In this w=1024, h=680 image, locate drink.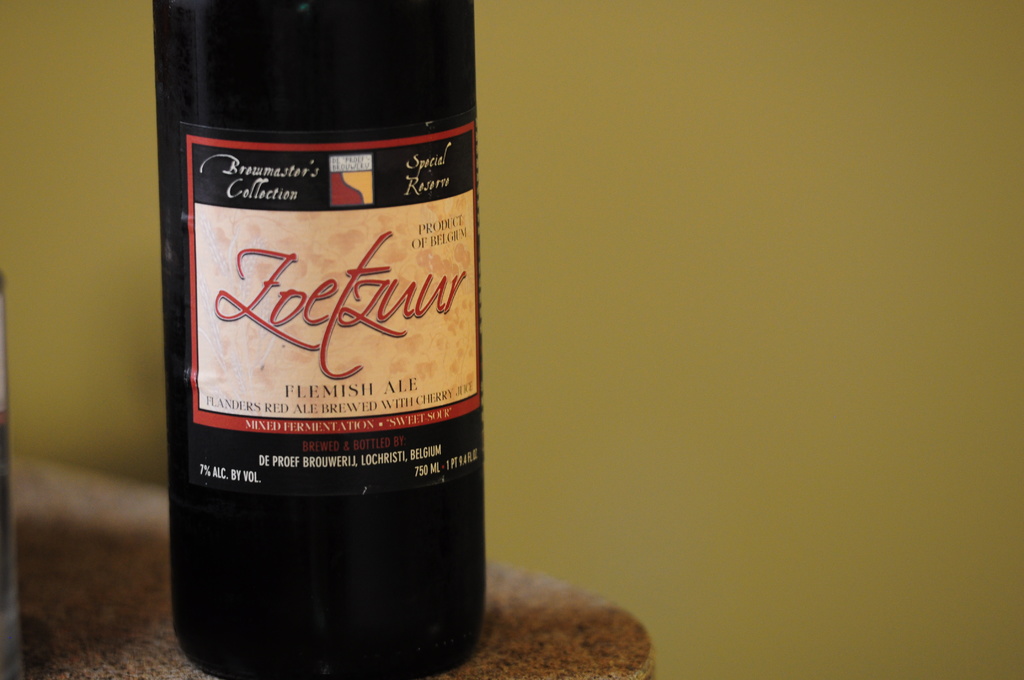
Bounding box: (x1=148, y1=0, x2=490, y2=679).
